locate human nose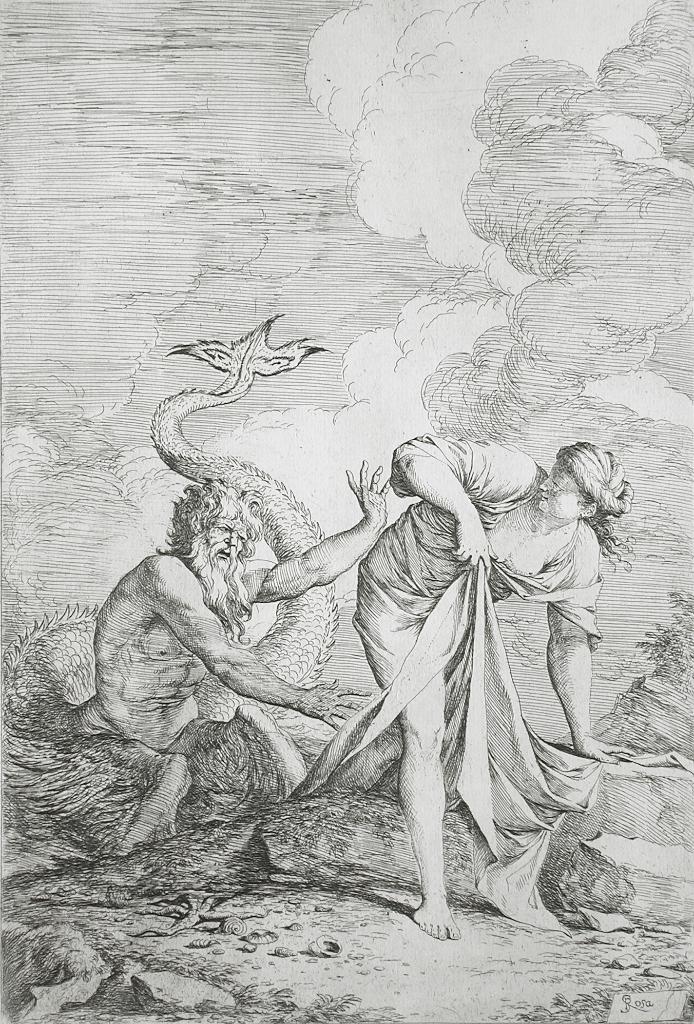
locate(225, 531, 232, 550)
